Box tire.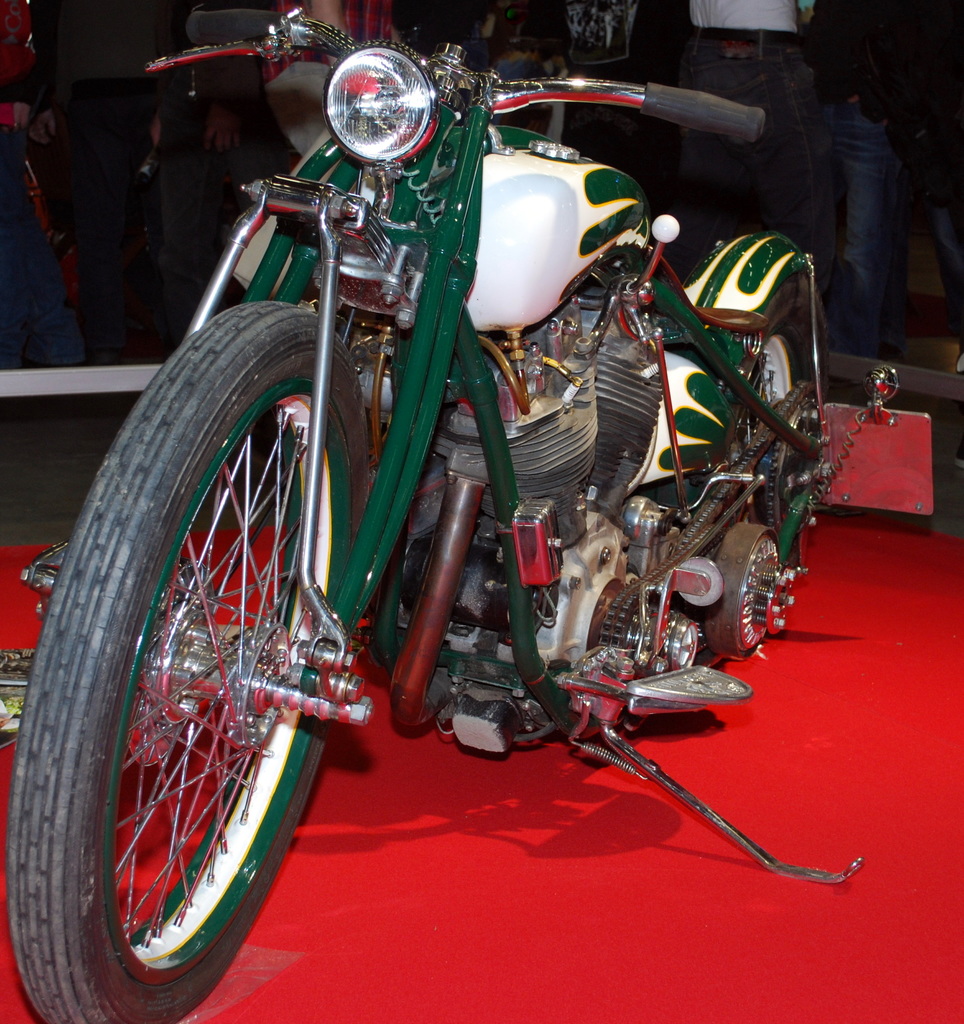
Rect(37, 323, 361, 1023).
